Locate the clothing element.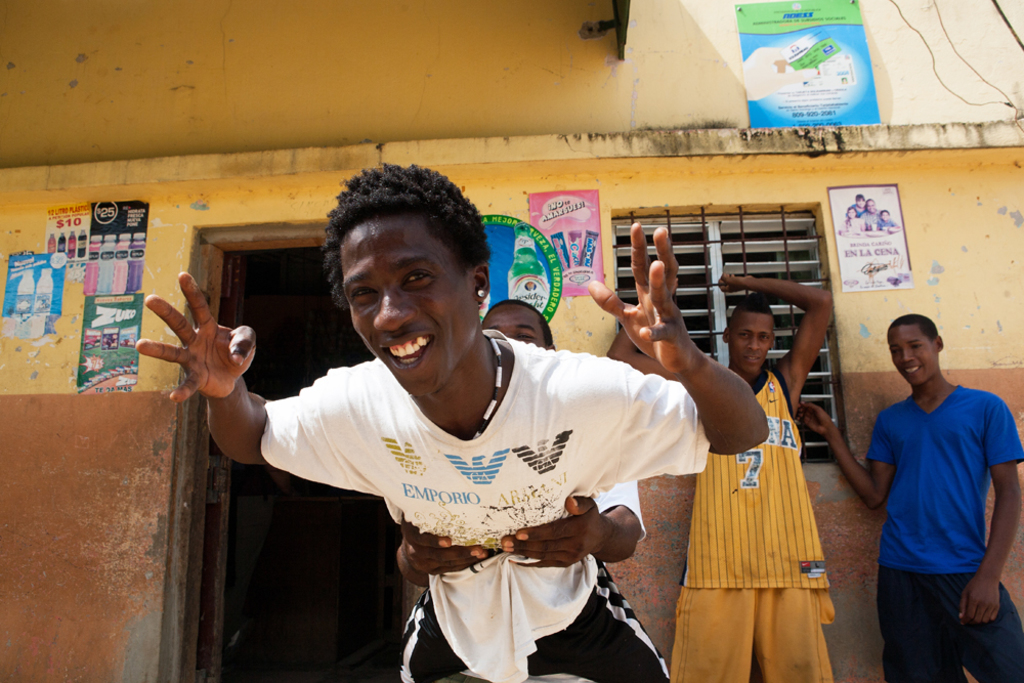
Element bbox: locate(385, 478, 648, 682).
